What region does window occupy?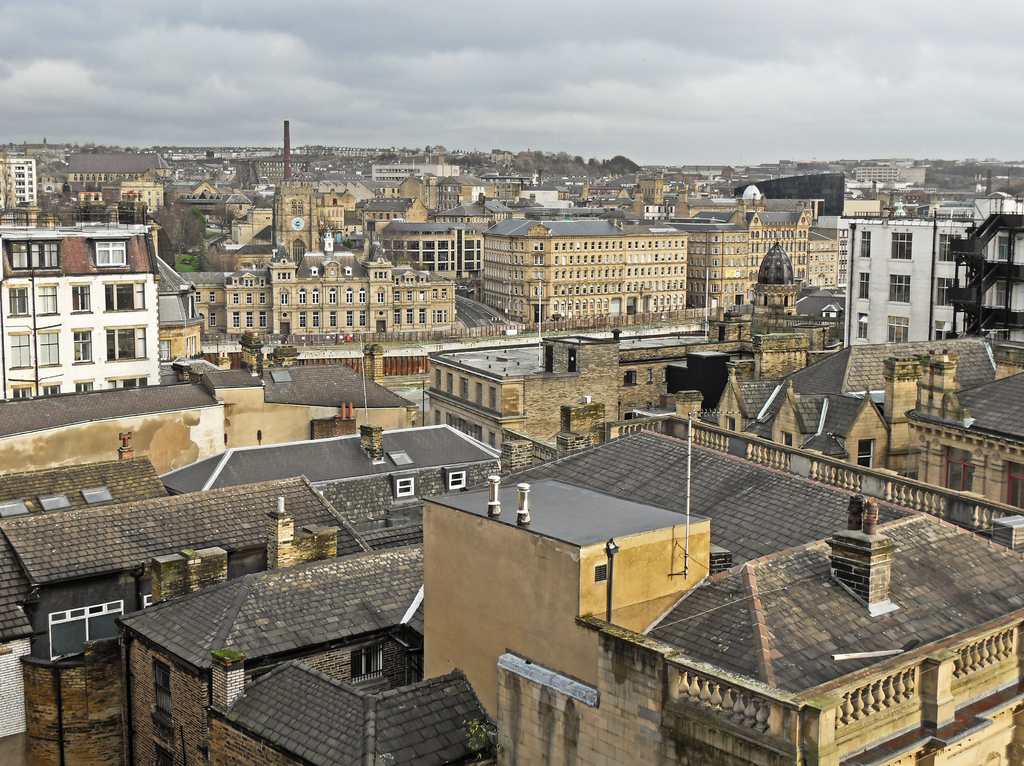
106:379:145:391.
